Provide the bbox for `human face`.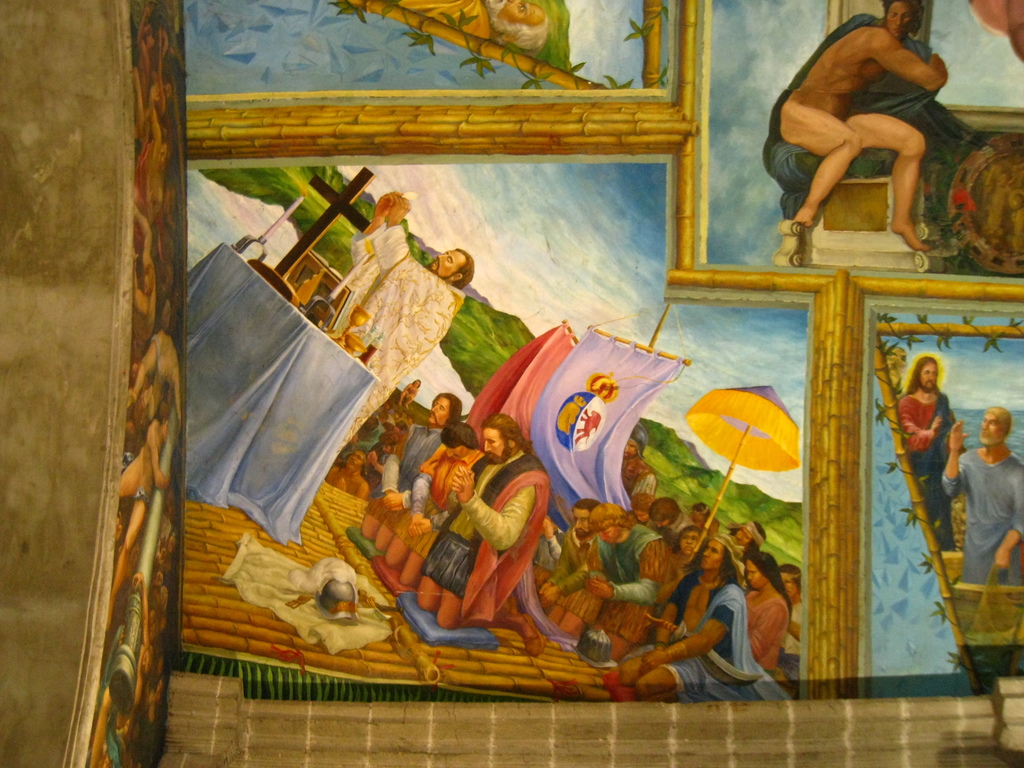
bbox(732, 531, 751, 548).
